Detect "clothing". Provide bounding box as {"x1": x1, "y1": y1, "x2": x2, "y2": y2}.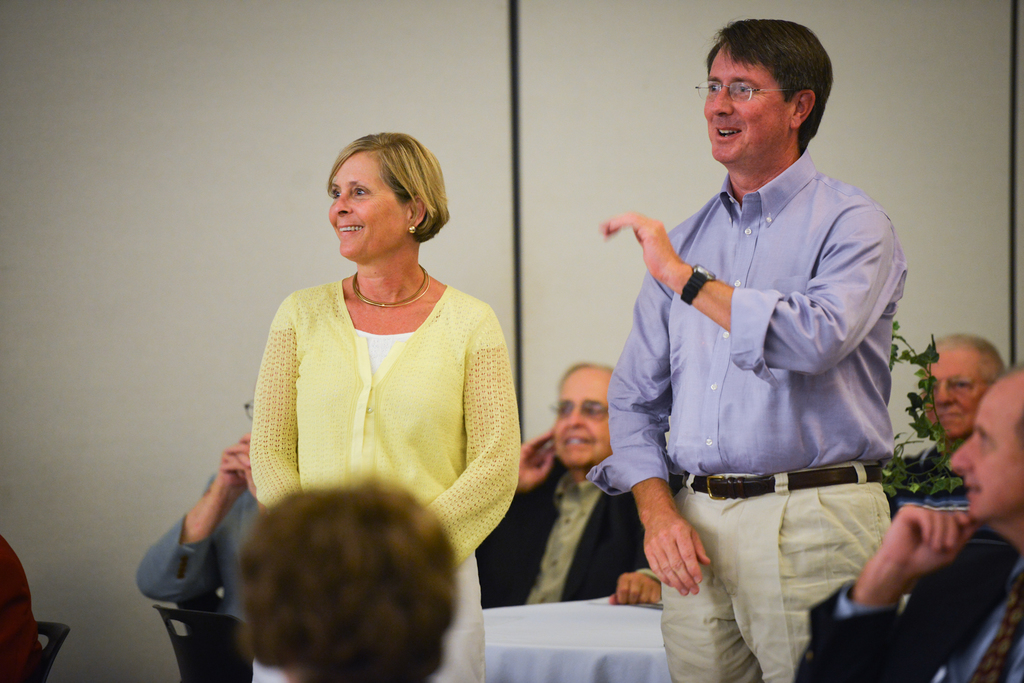
{"x1": 137, "y1": 474, "x2": 264, "y2": 662}.
